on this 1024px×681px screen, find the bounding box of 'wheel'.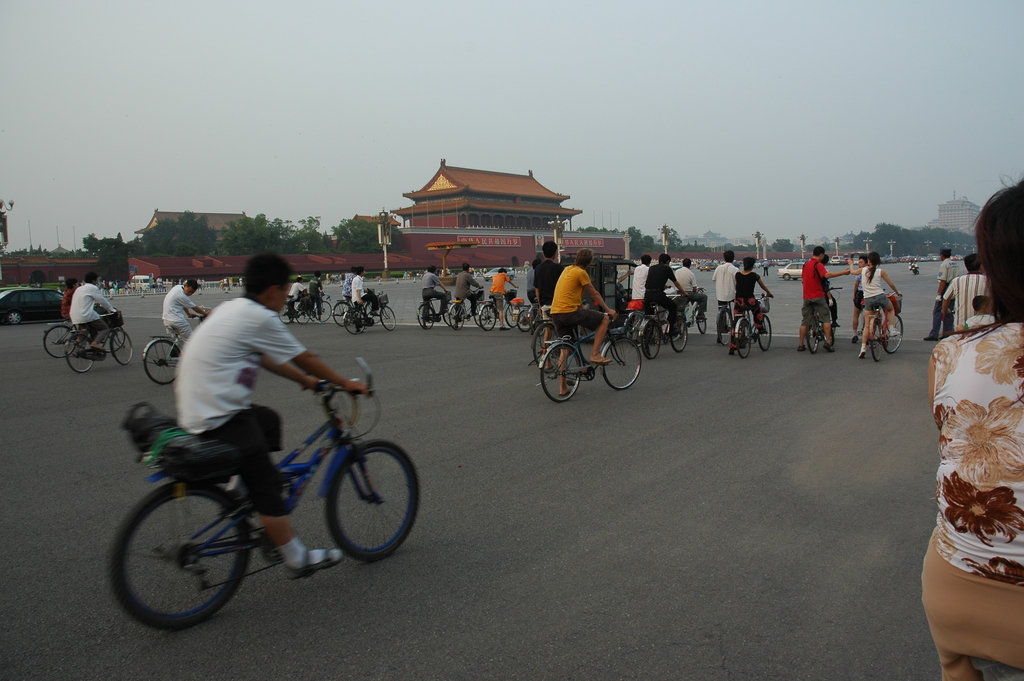
Bounding box: left=108, top=327, right=138, bottom=365.
